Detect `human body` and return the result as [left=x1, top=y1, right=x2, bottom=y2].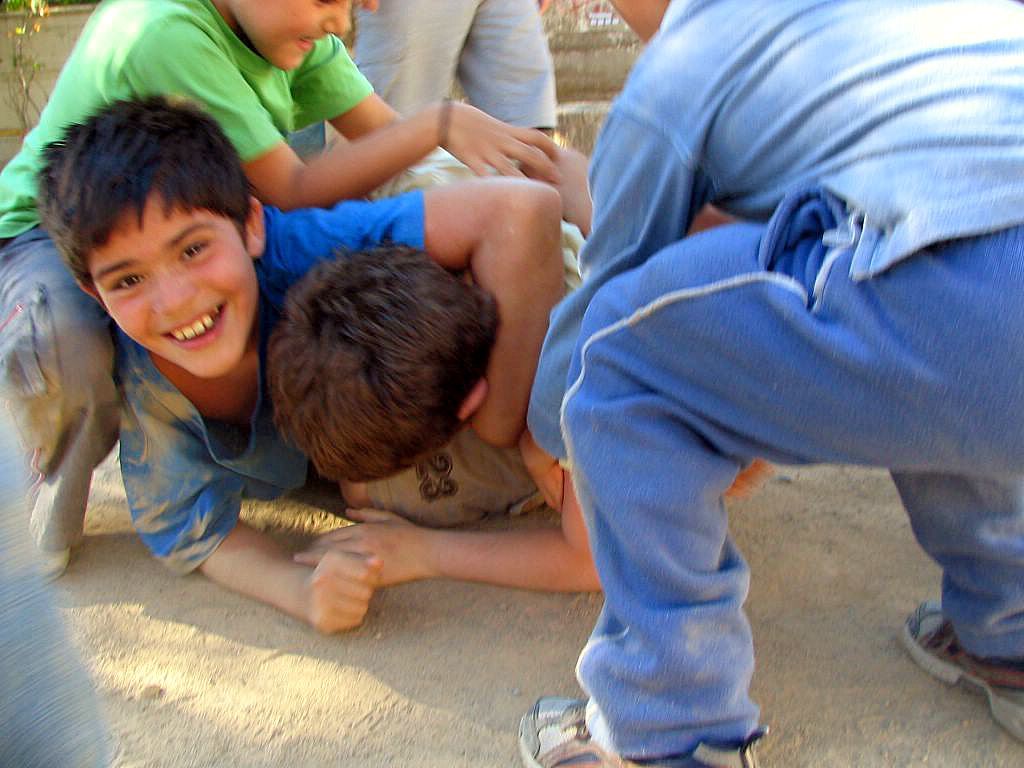
[left=525, top=0, right=1023, bottom=763].
